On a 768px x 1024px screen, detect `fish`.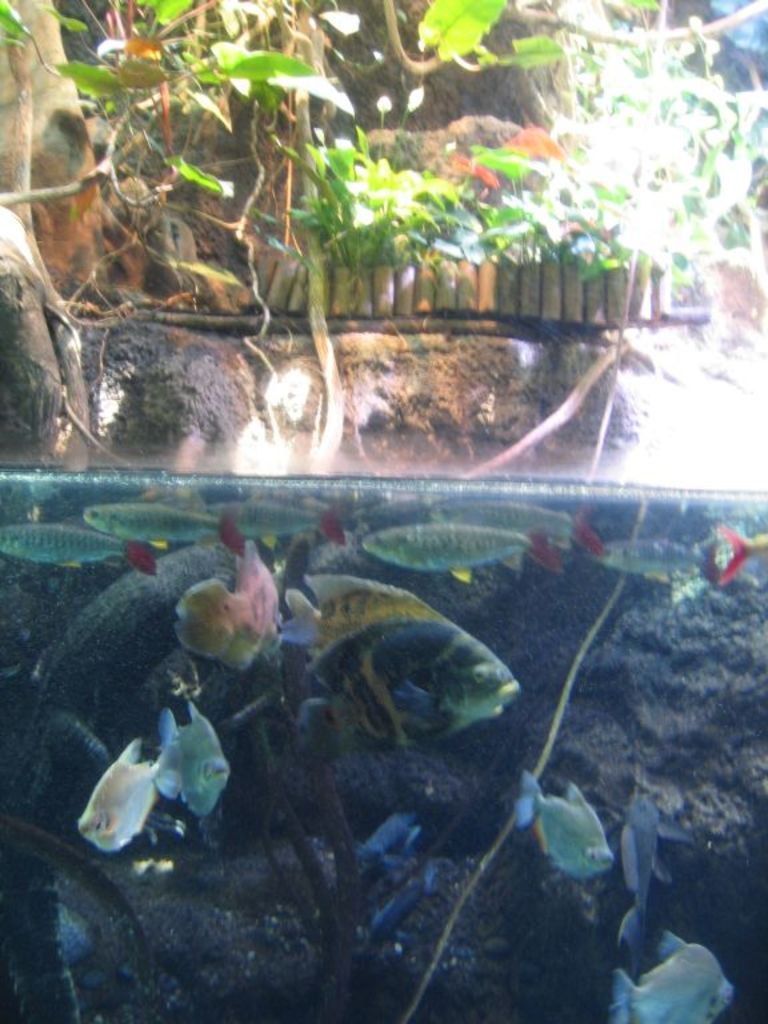
{"left": 185, "top": 497, "right": 353, "bottom": 547}.
